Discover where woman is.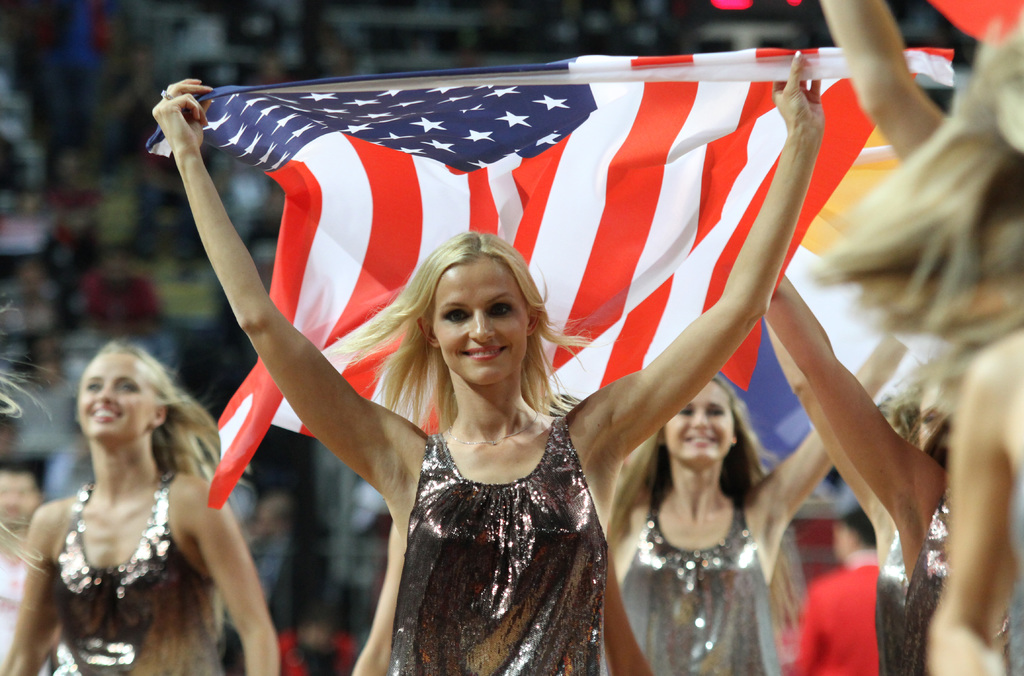
Discovered at {"left": 8, "top": 316, "right": 252, "bottom": 675}.
